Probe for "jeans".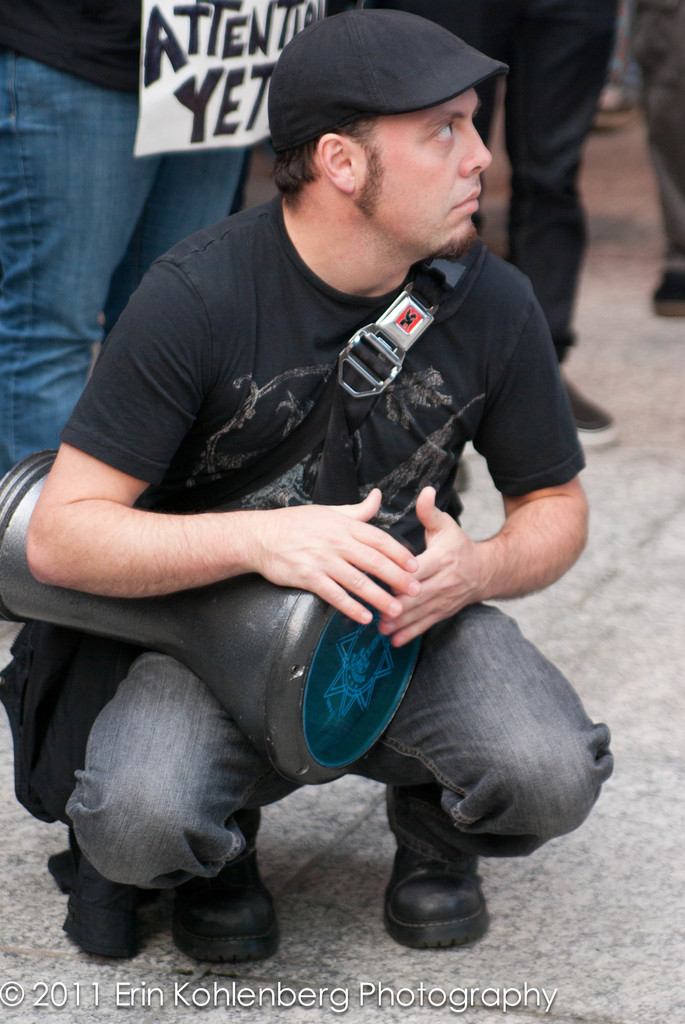
Probe result: [x1=0, y1=57, x2=260, y2=486].
